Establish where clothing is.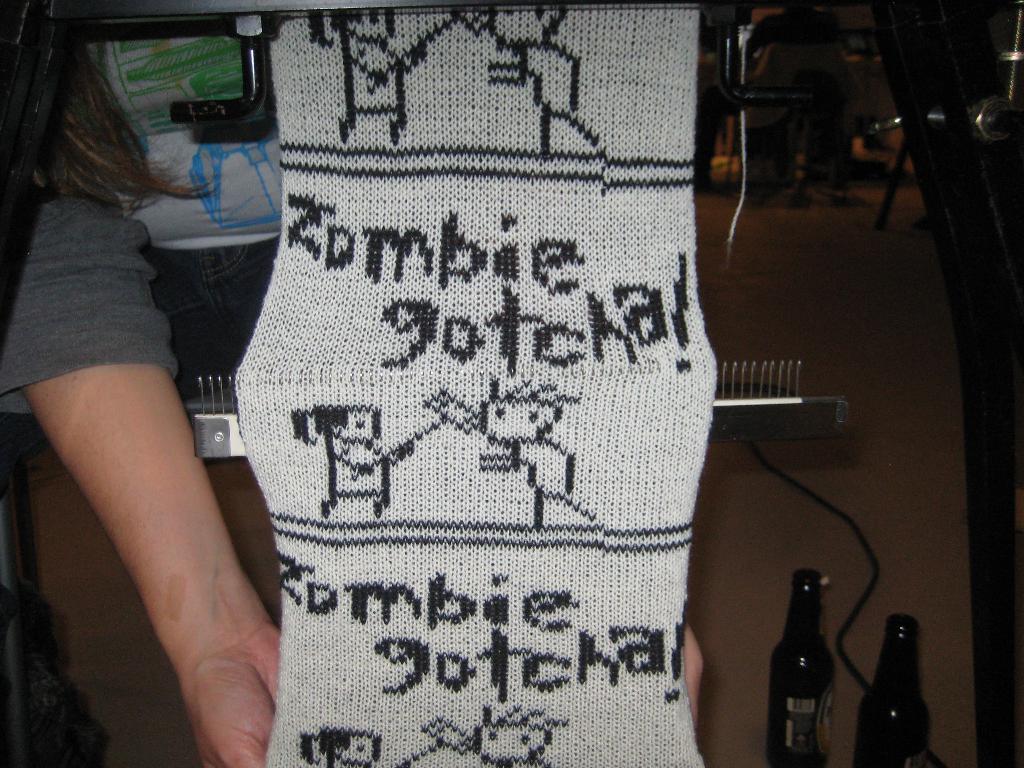
Established at select_region(0, 182, 180, 392).
